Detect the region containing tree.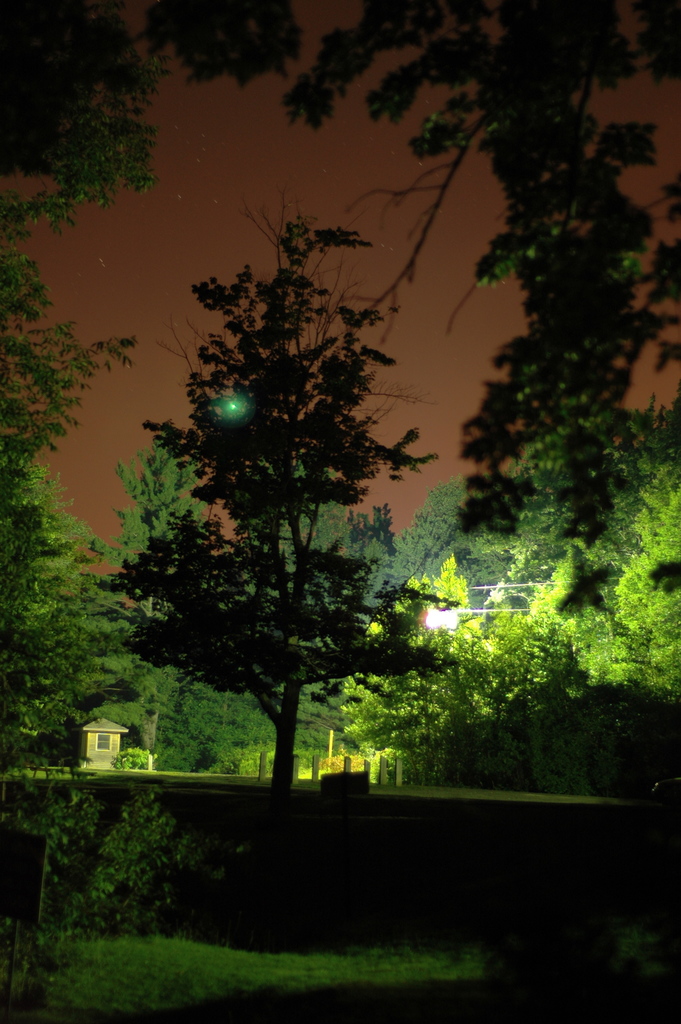
select_region(144, 1, 680, 609).
